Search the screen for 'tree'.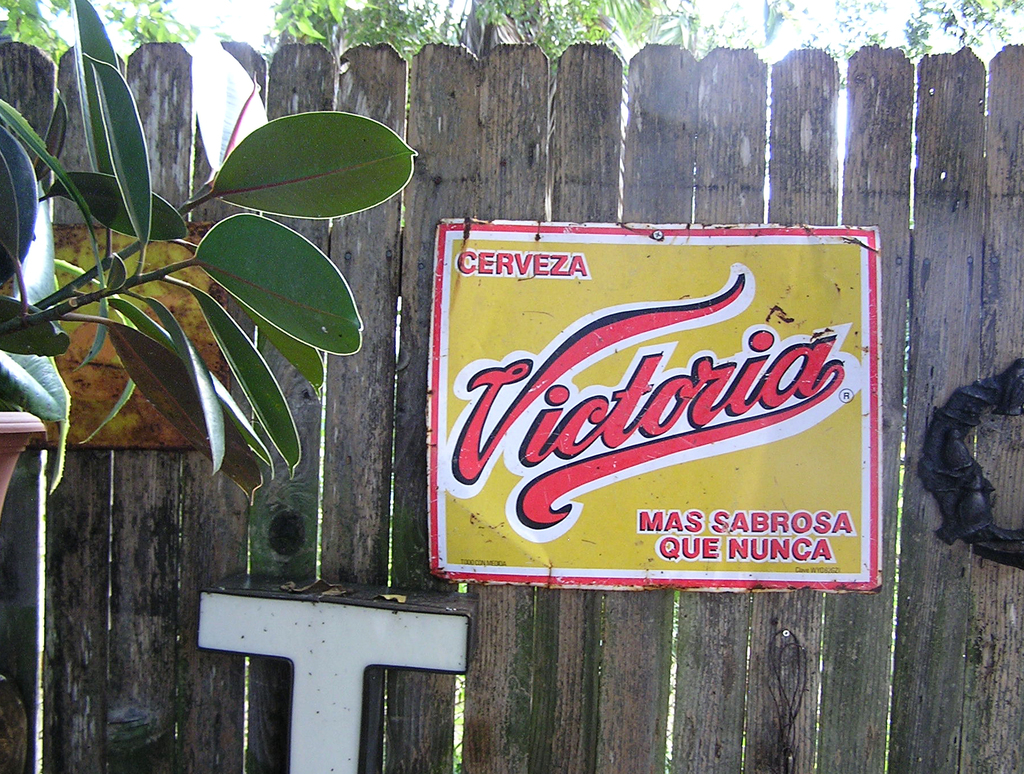
Found at <bbox>0, 0, 426, 523</bbox>.
